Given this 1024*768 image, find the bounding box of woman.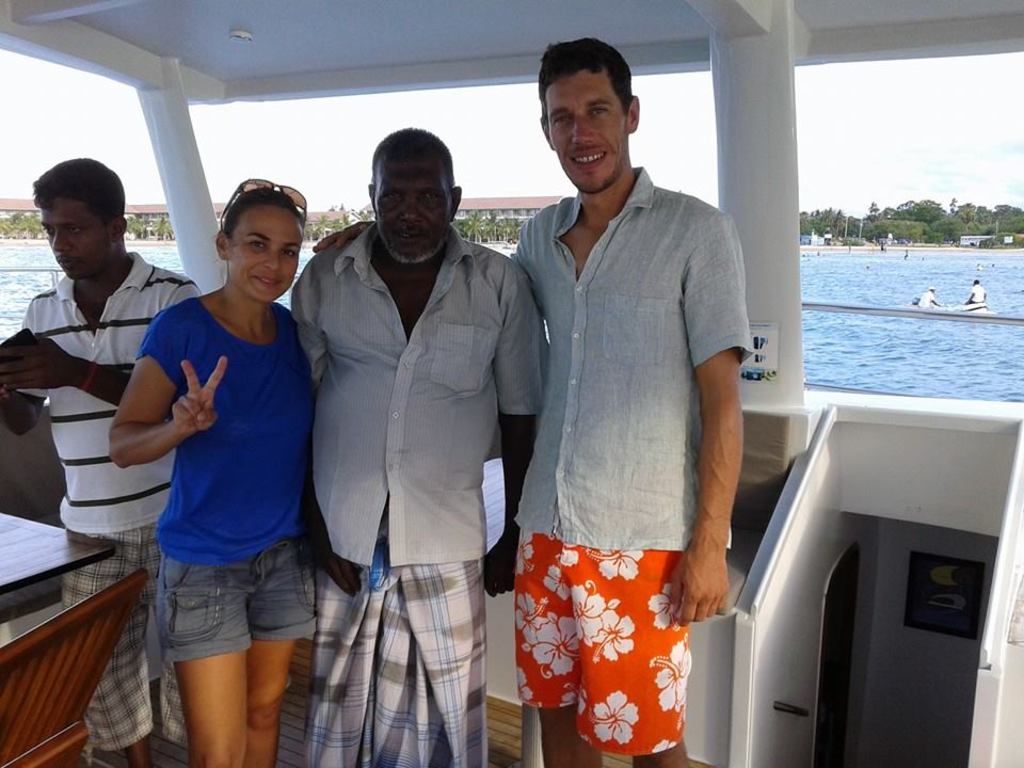
<bbox>114, 175, 321, 767</bbox>.
